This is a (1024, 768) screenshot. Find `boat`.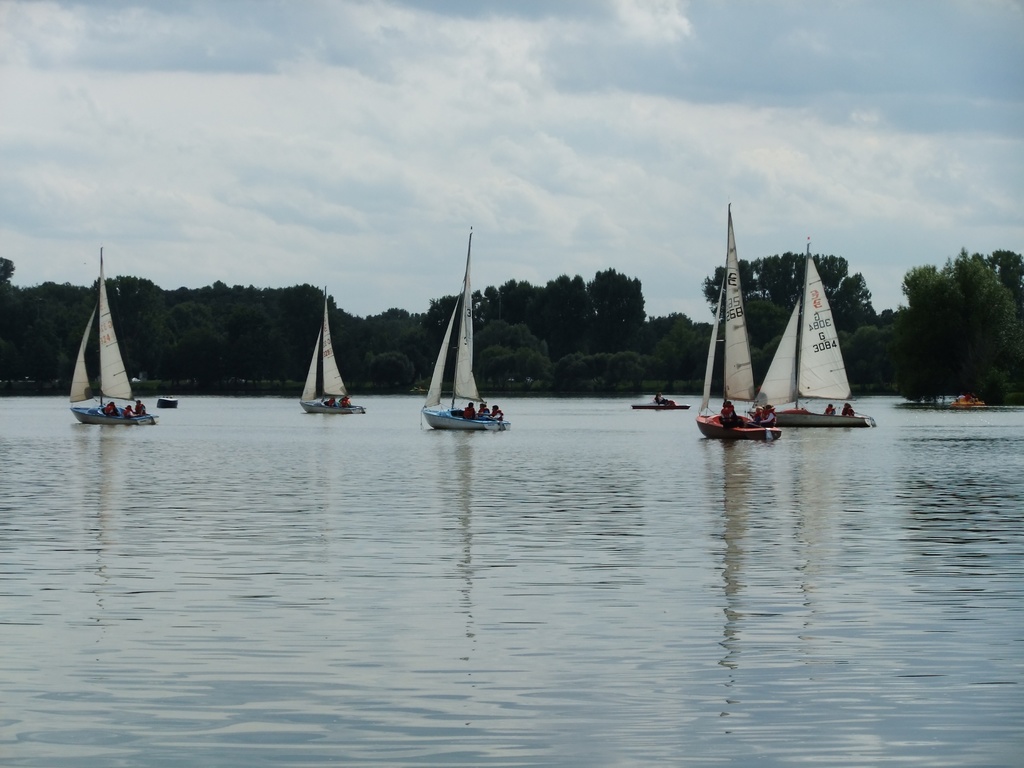
Bounding box: bbox(756, 237, 882, 428).
